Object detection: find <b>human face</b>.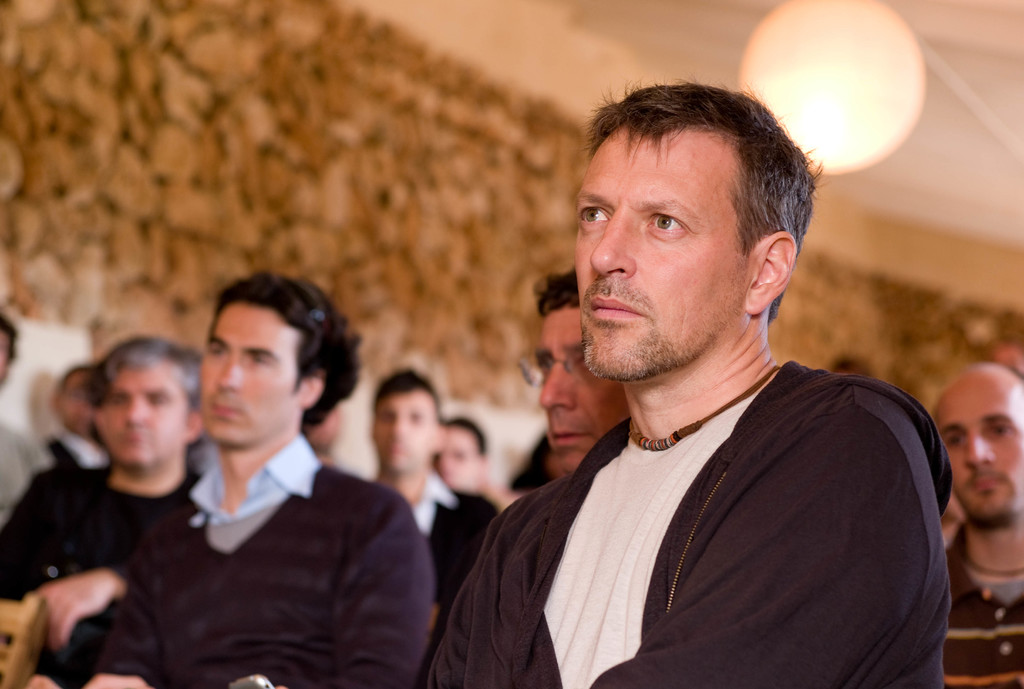
432,427,476,496.
